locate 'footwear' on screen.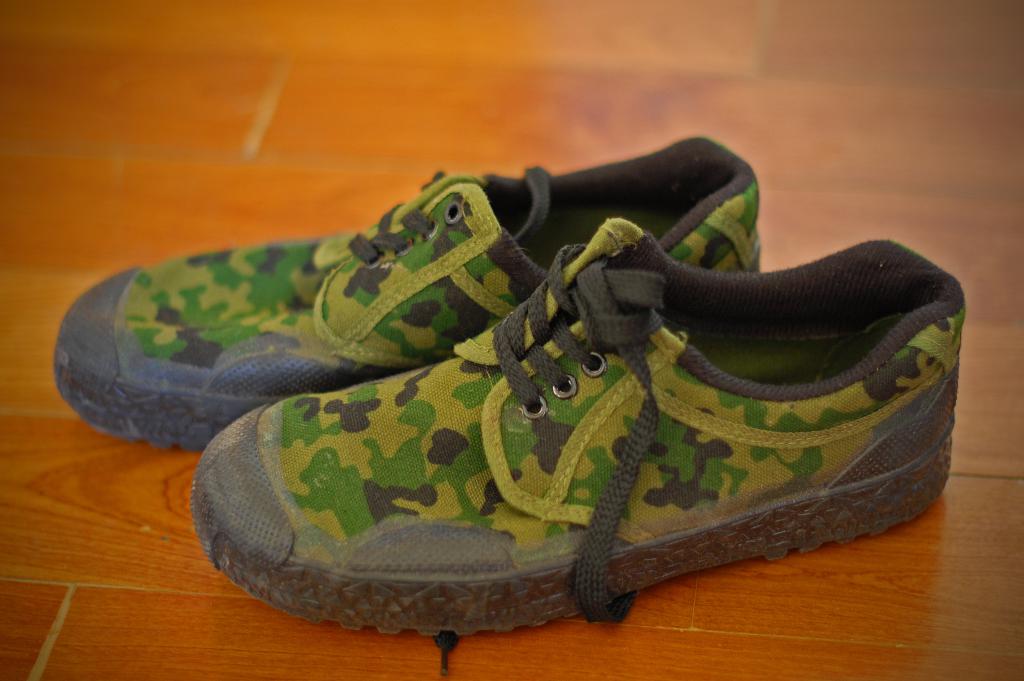
On screen at x1=52, y1=133, x2=760, y2=450.
